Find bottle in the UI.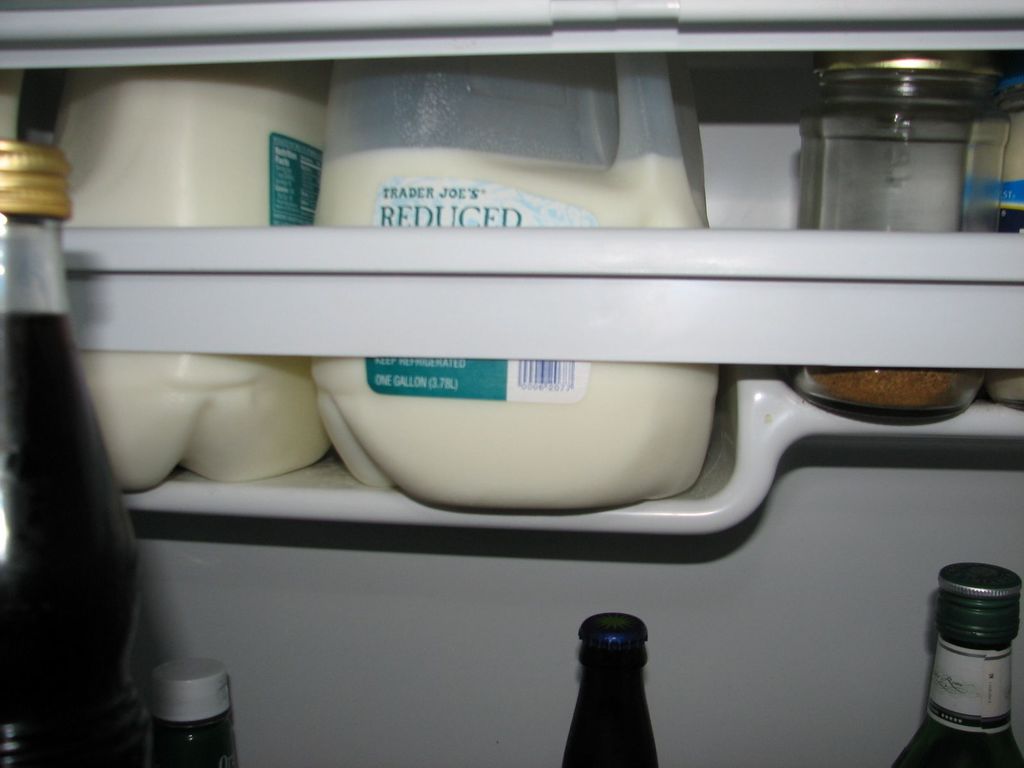
UI element at <box>0,139,141,767</box>.
